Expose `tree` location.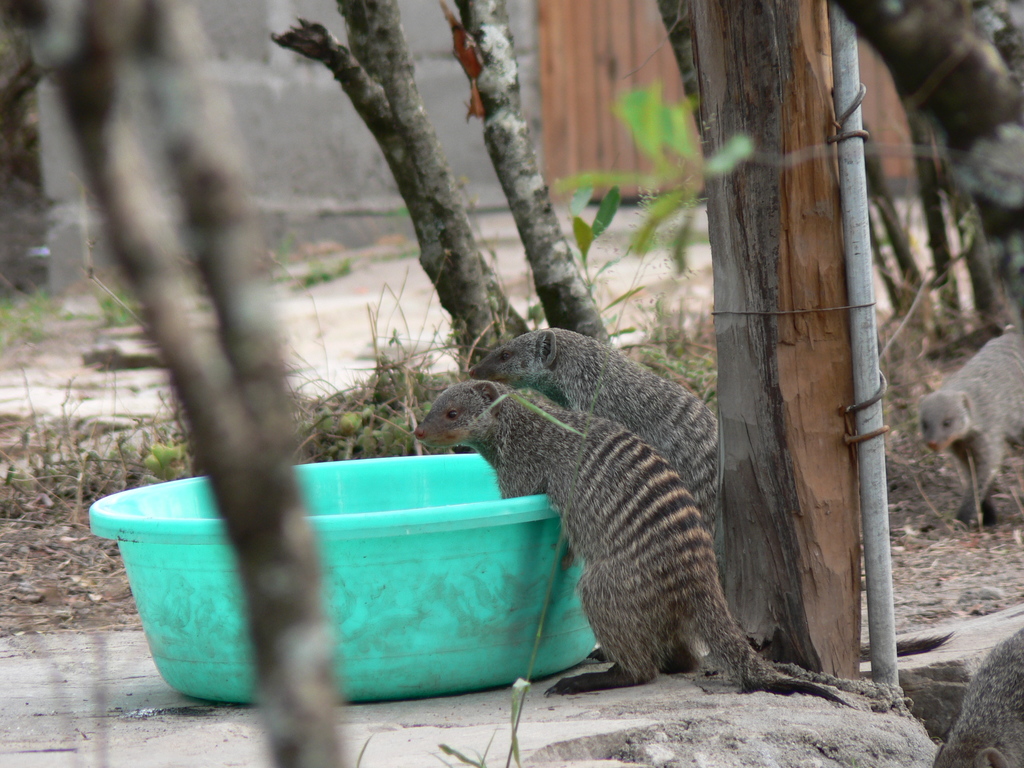
Exposed at x1=820, y1=0, x2=1023, y2=335.
